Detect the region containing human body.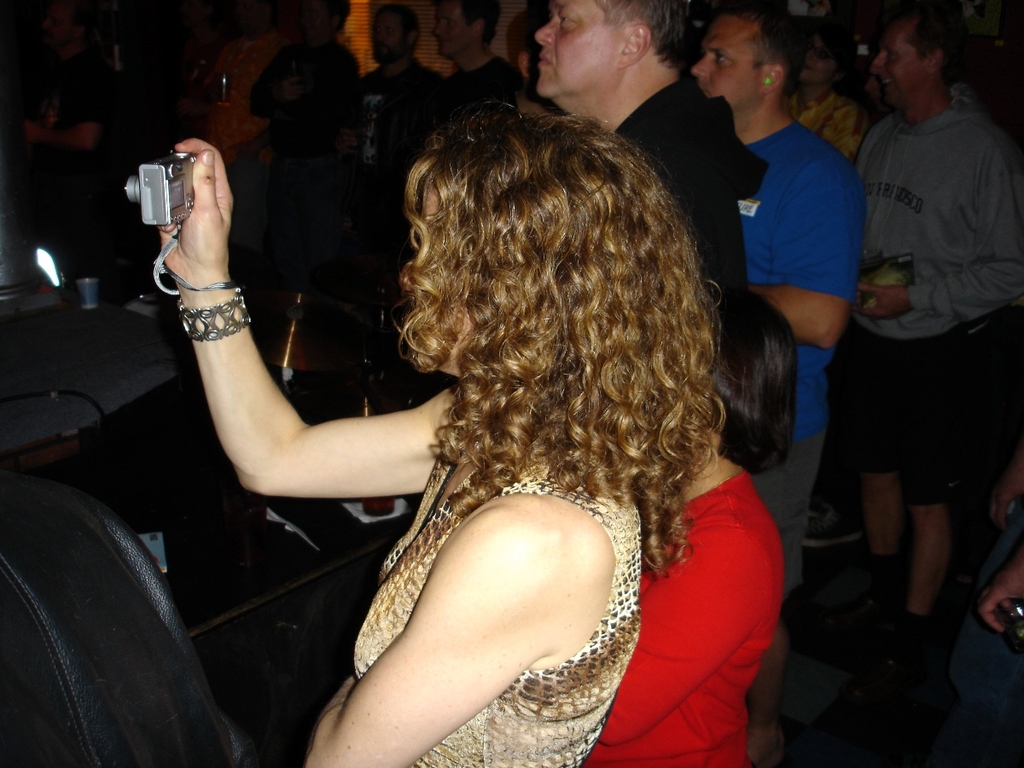
789 20 865 174.
